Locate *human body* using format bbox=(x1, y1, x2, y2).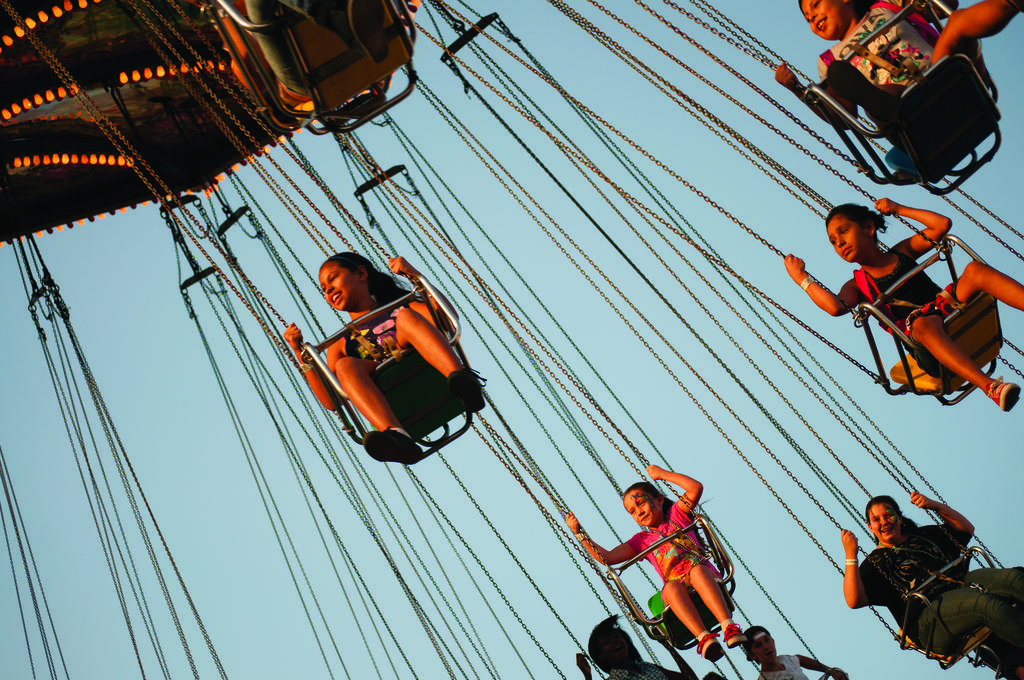
bbox=(302, 248, 477, 458).
